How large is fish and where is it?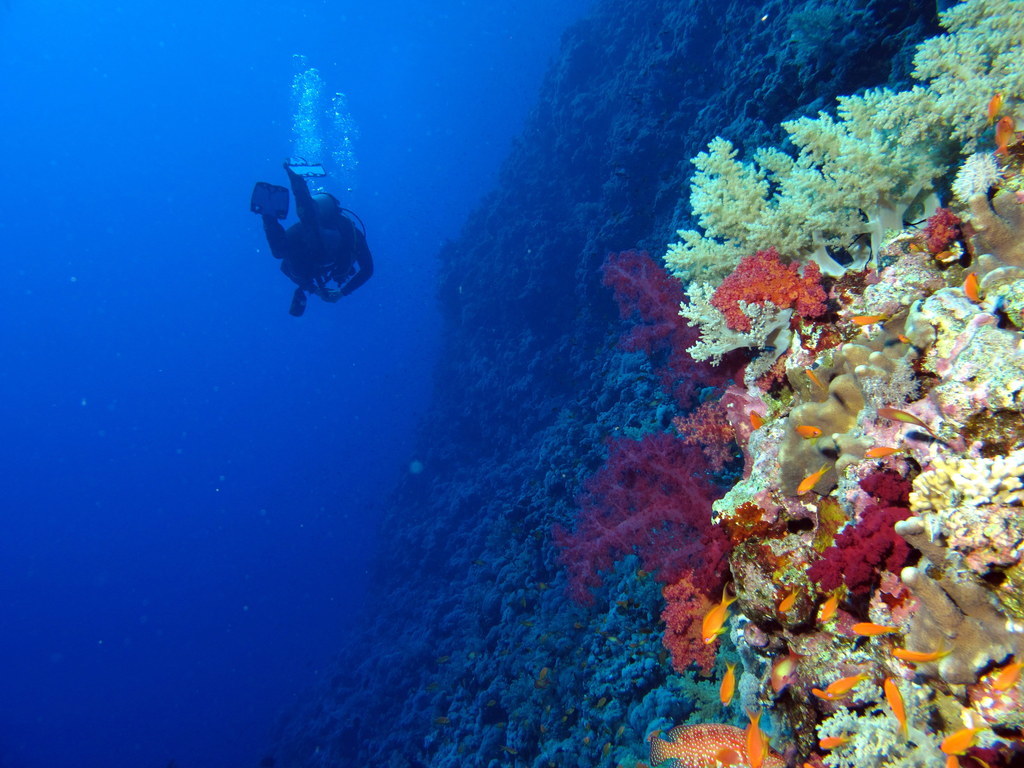
Bounding box: left=778, top=587, right=800, bottom=615.
